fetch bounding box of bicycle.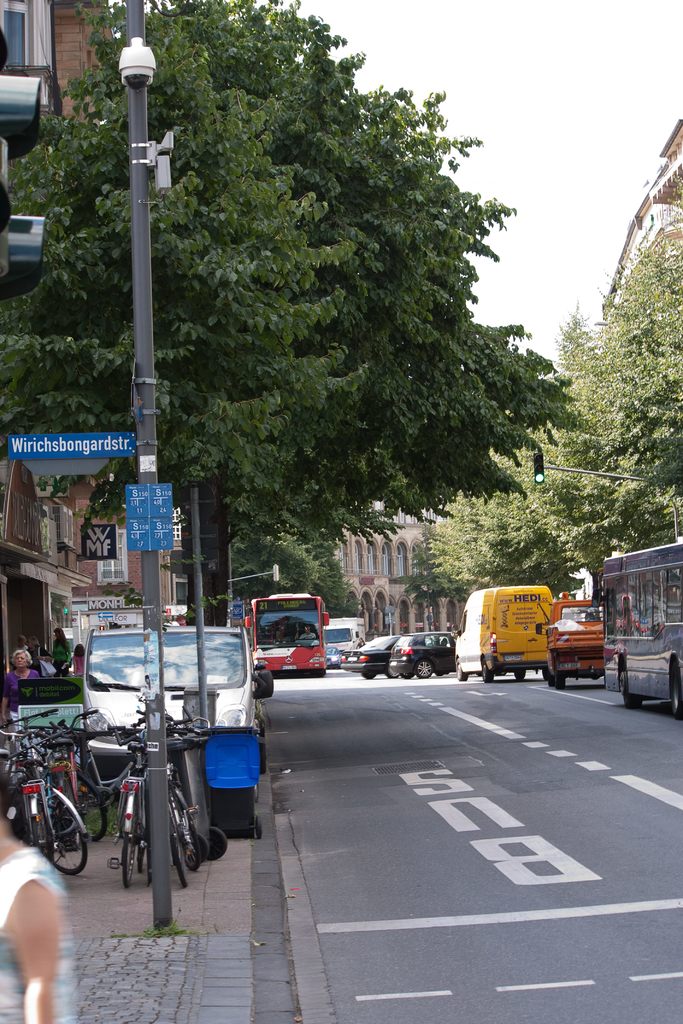
Bbox: <region>17, 739, 92, 872</region>.
